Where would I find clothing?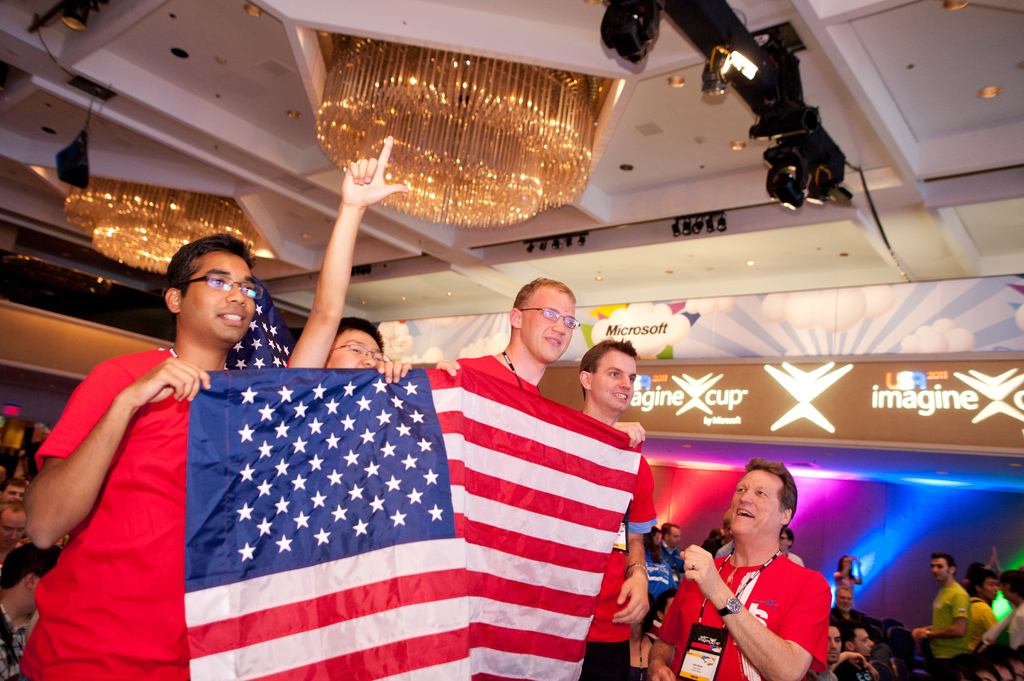
At bbox=(24, 335, 213, 680).
